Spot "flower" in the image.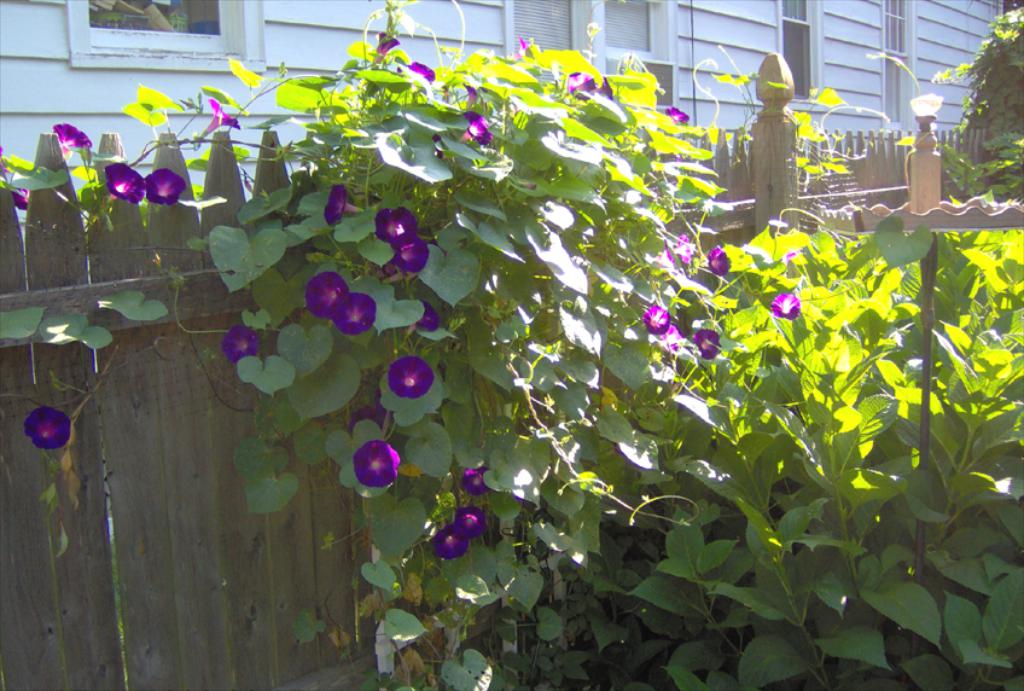
"flower" found at [x1=349, y1=441, x2=406, y2=484].
